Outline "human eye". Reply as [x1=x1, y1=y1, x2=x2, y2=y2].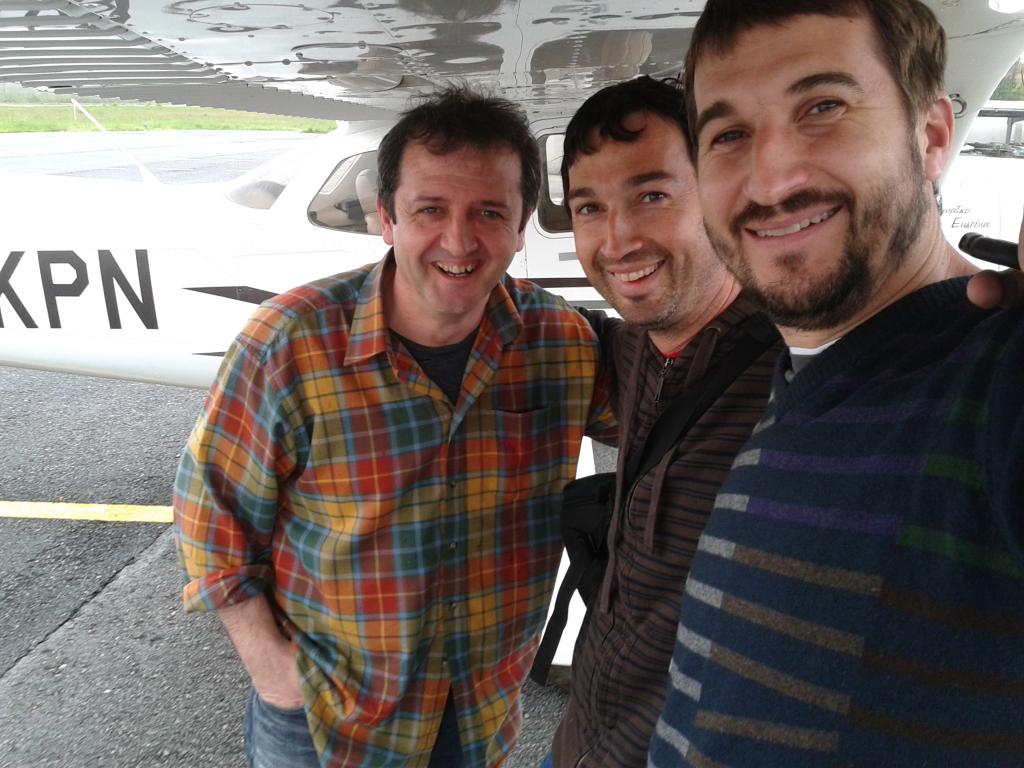
[x1=572, y1=201, x2=605, y2=221].
